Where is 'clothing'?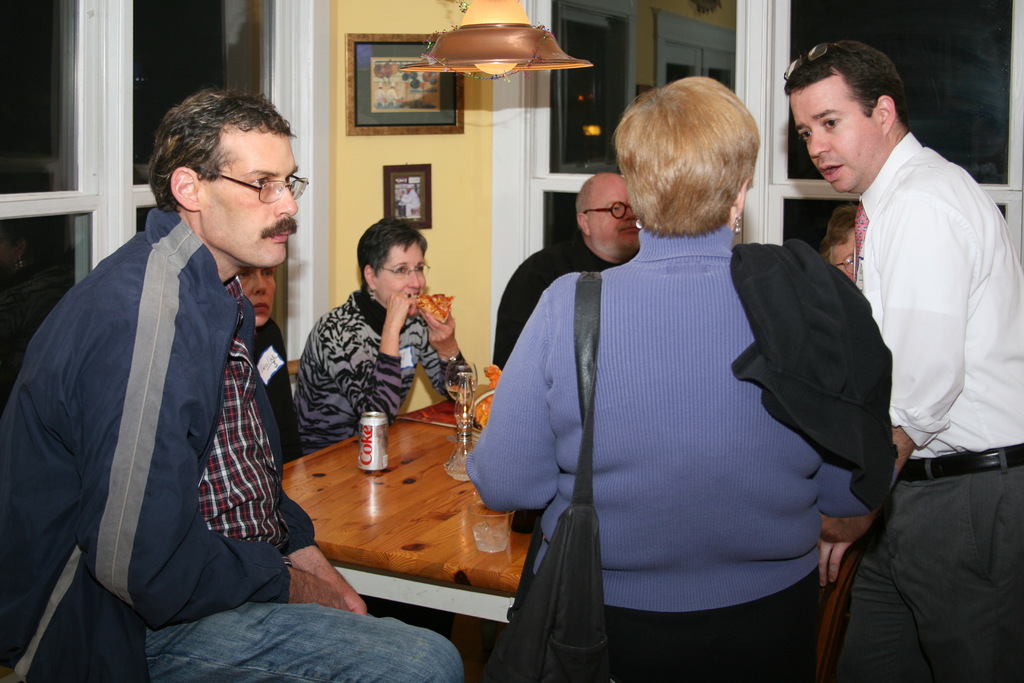
{"left": 823, "top": 126, "right": 1023, "bottom": 682}.
